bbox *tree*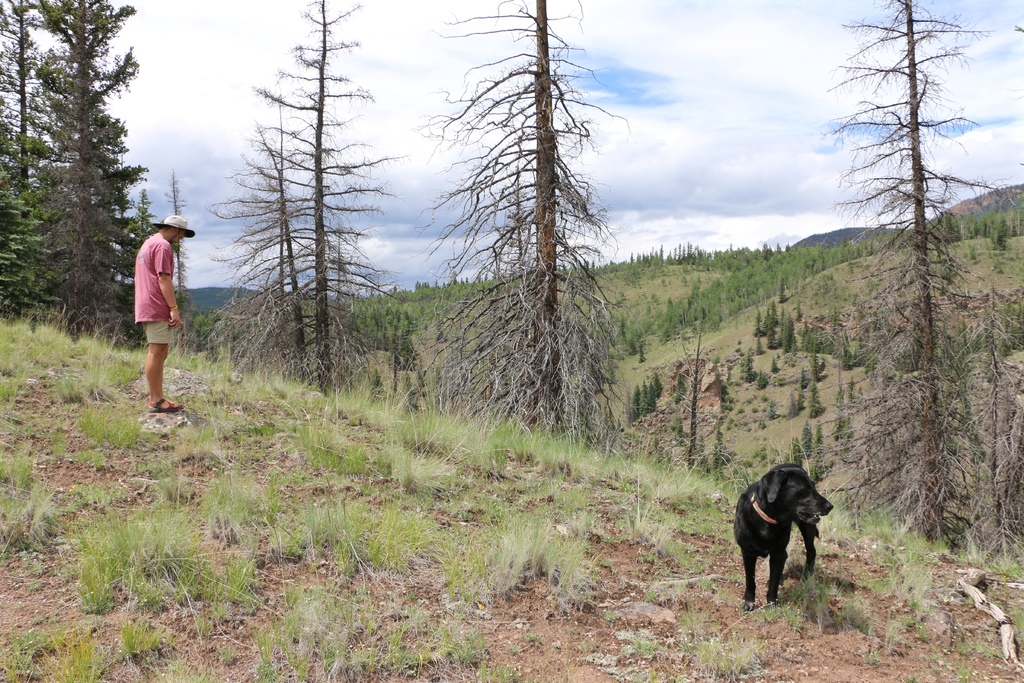
crop(689, 436, 714, 479)
